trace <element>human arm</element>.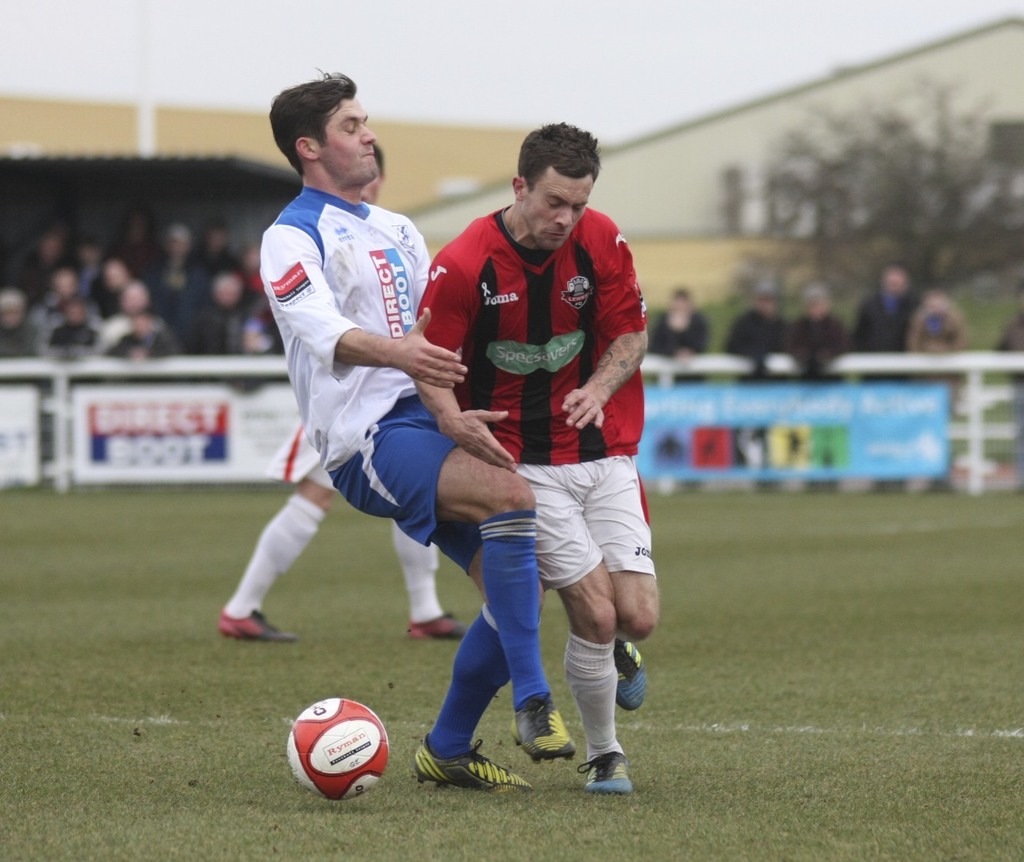
Traced to l=409, t=246, r=518, b=473.
